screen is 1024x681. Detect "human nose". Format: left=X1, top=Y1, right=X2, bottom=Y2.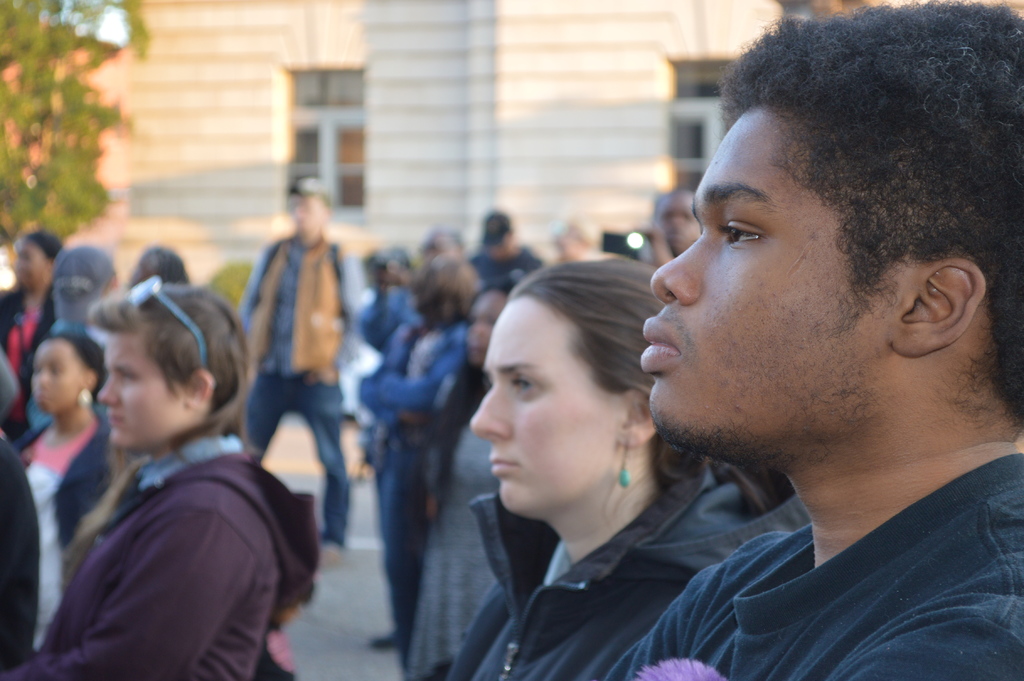
left=94, top=378, right=120, bottom=409.
